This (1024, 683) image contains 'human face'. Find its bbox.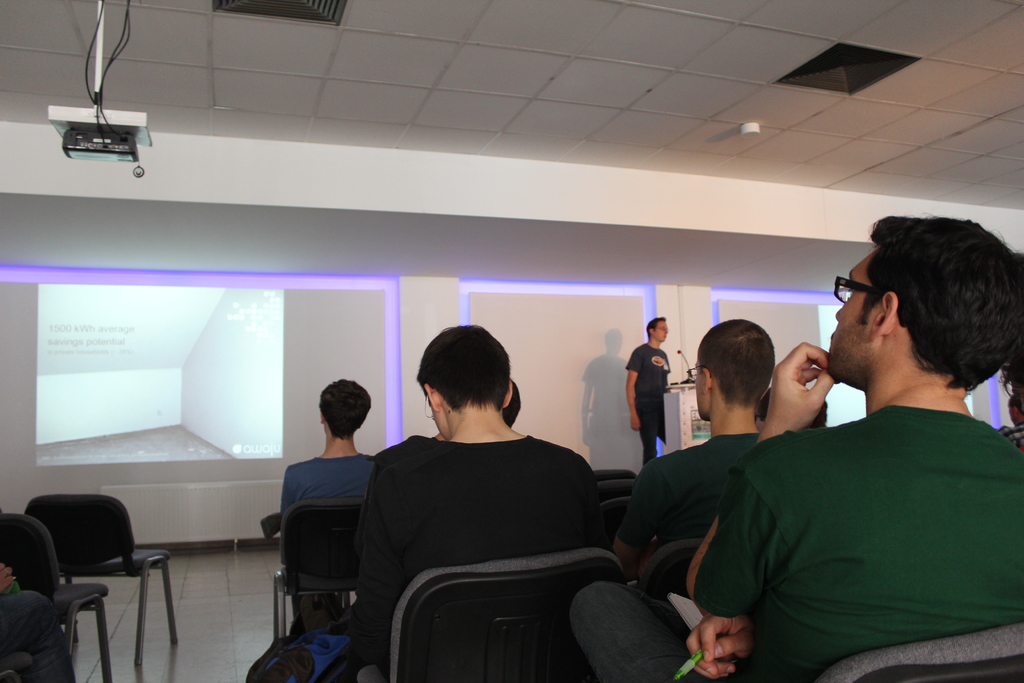
(left=830, top=255, right=867, bottom=363).
